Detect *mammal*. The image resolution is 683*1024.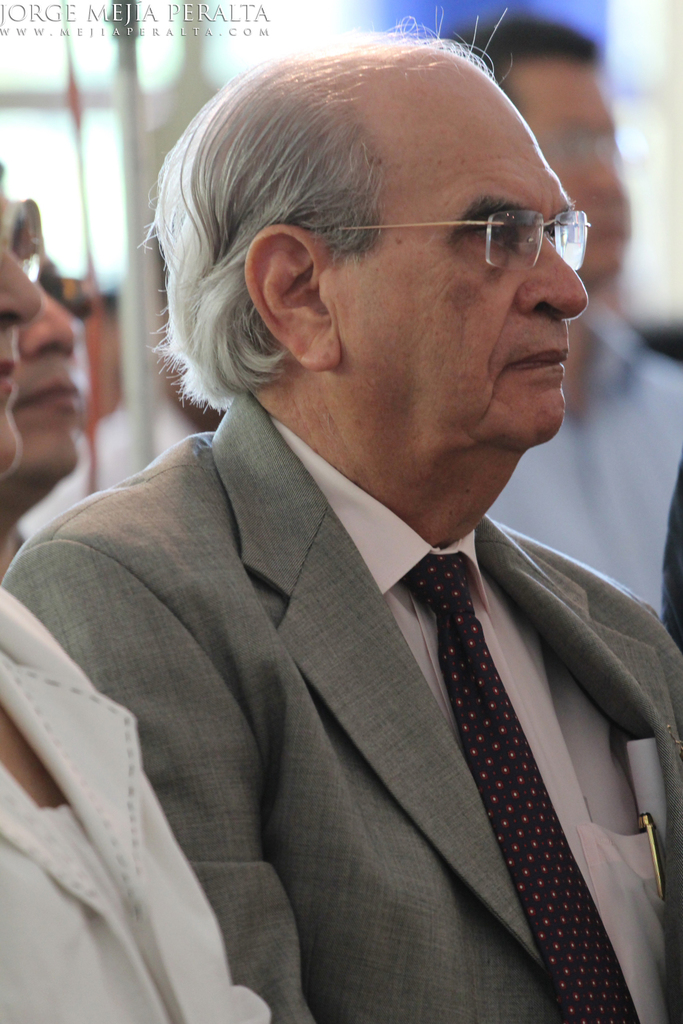
0, 0, 682, 1021.
